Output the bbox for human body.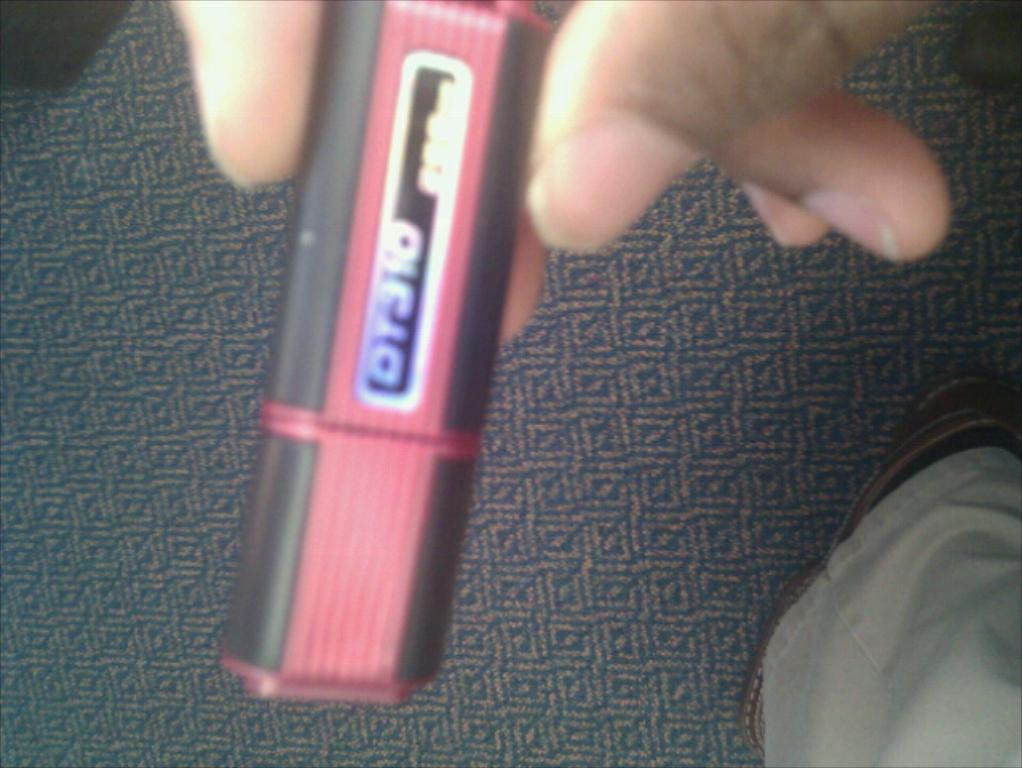
(left=163, top=0, right=1020, bottom=766).
